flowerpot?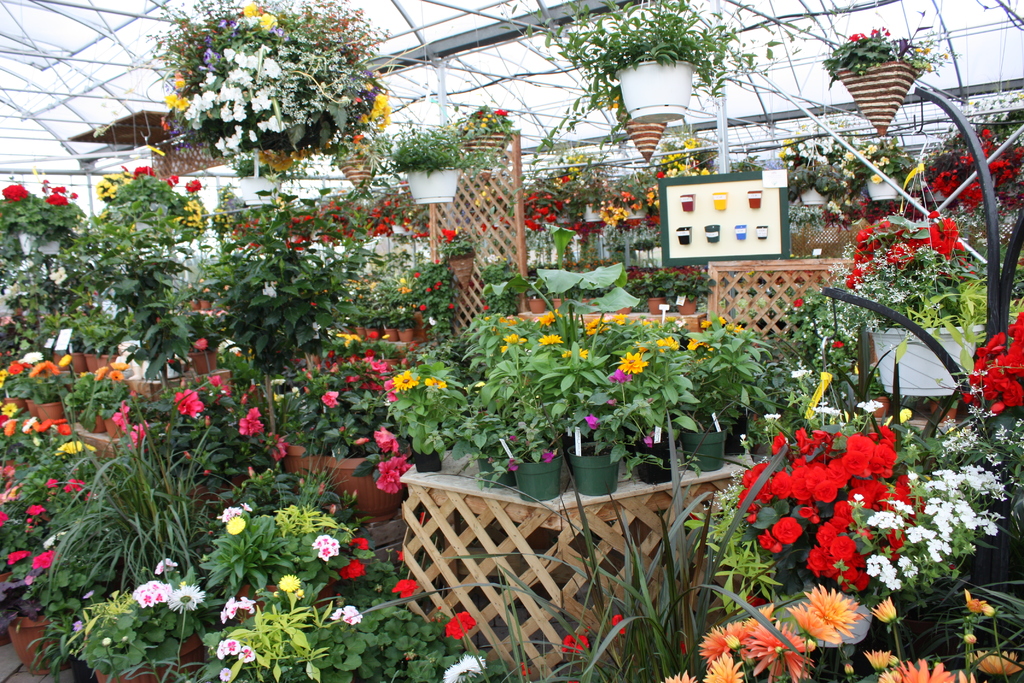
[366, 325, 379, 341]
